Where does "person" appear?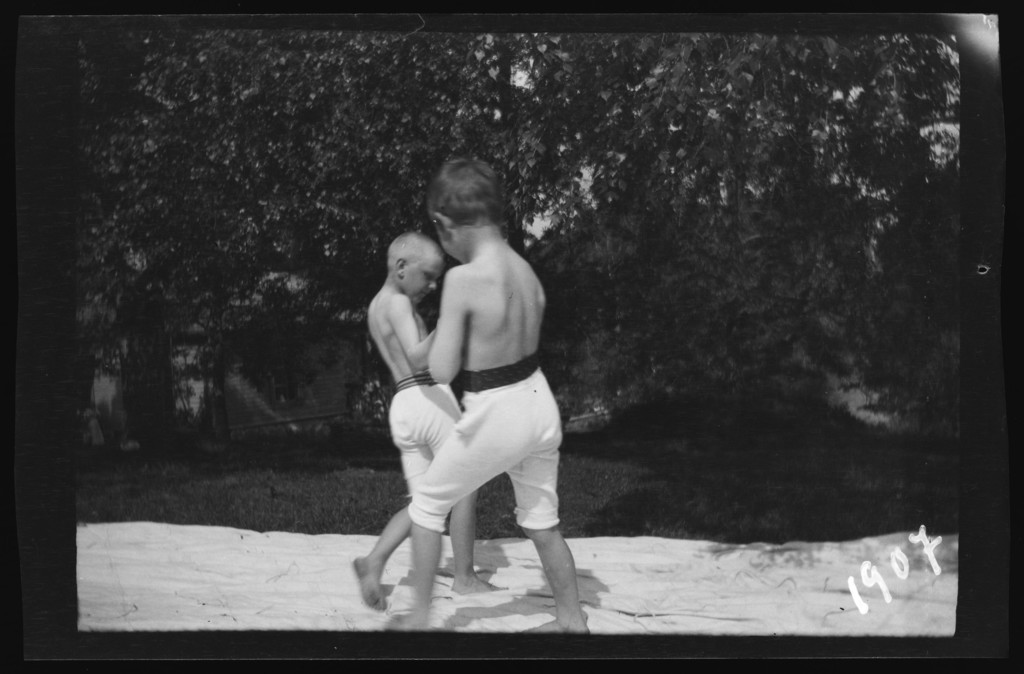
Appears at [x1=351, y1=229, x2=506, y2=616].
